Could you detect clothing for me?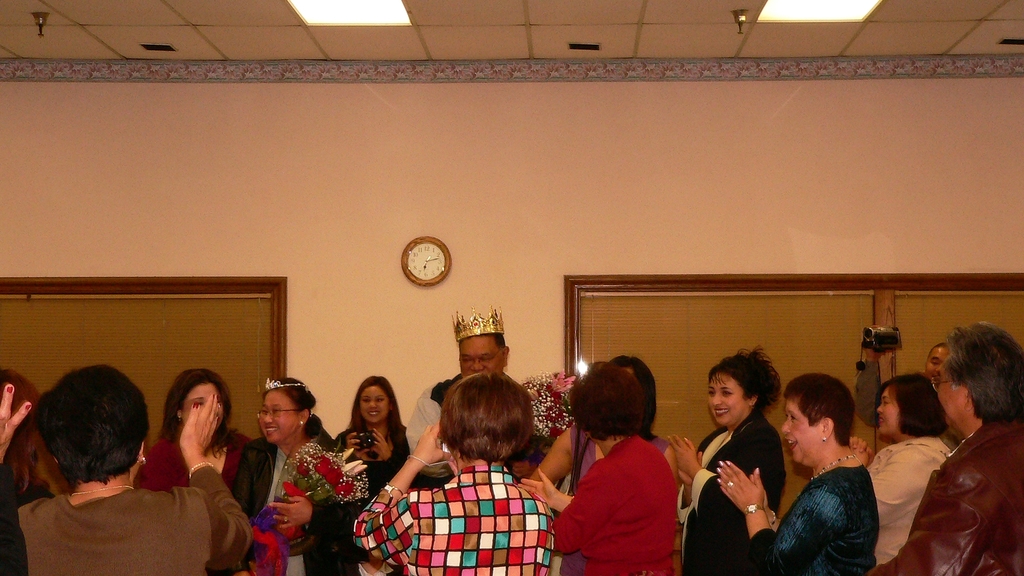
Detection result: pyautogui.locateOnScreen(222, 415, 368, 573).
